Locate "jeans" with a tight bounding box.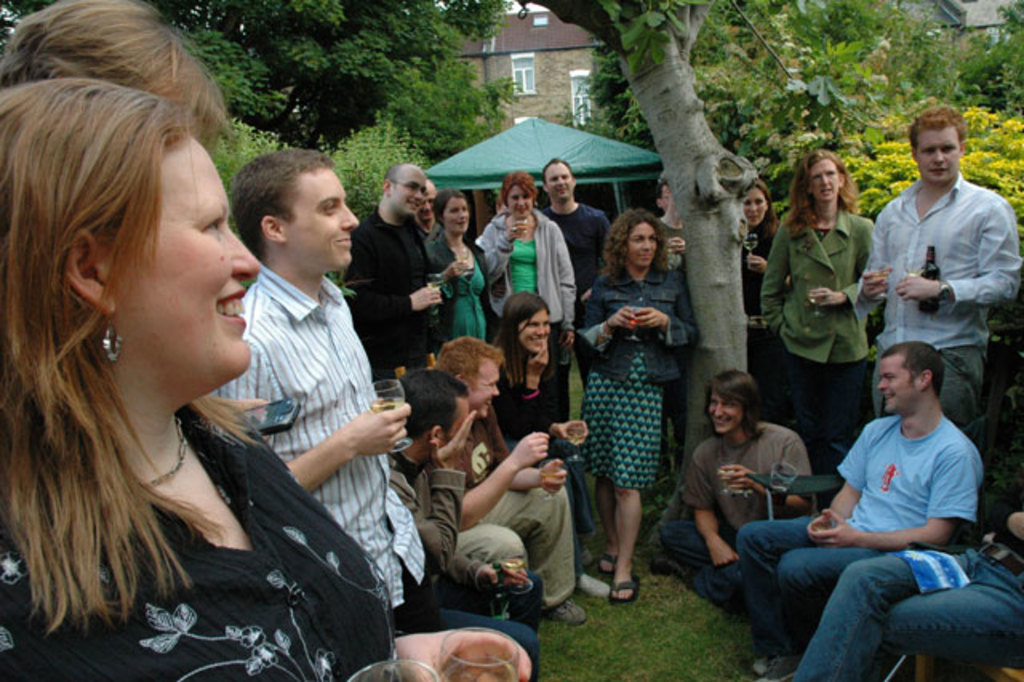
x1=648, y1=525, x2=747, y2=608.
